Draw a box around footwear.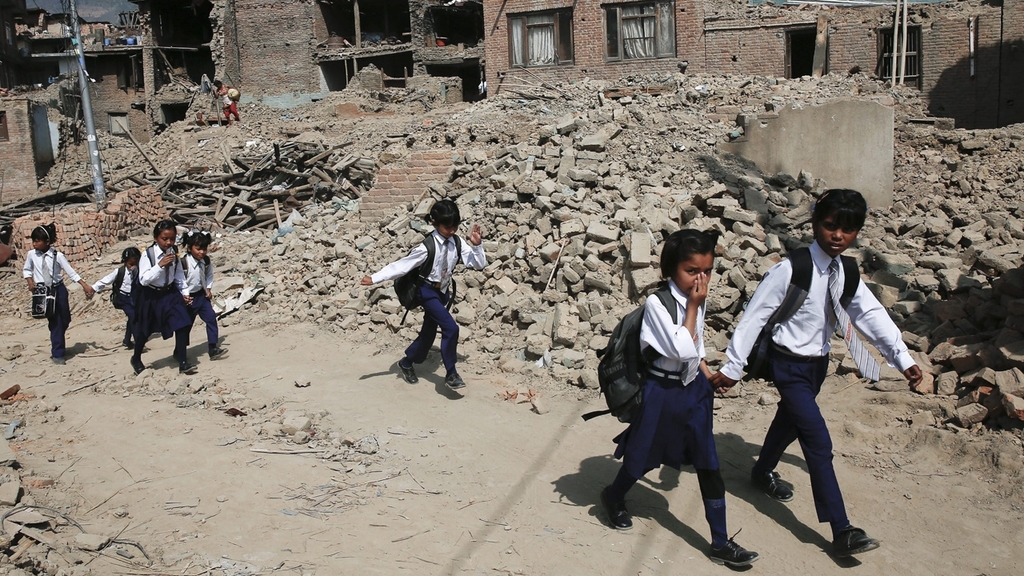
locate(602, 490, 626, 531).
